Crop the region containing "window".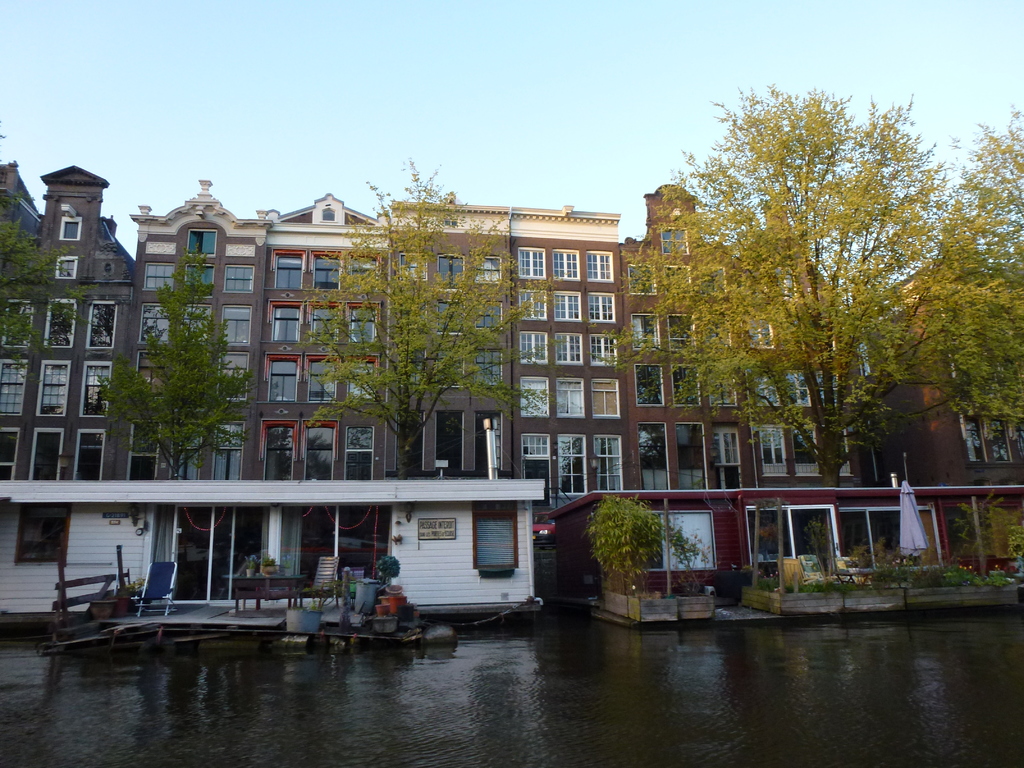
Crop region: 222, 264, 254, 295.
